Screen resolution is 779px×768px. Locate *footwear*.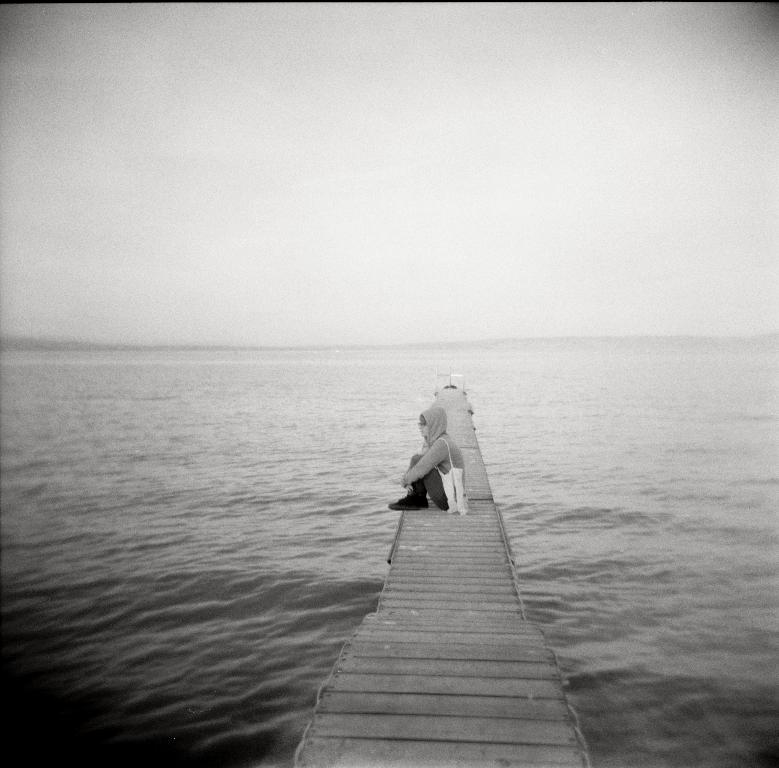
box=[387, 495, 420, 511].
